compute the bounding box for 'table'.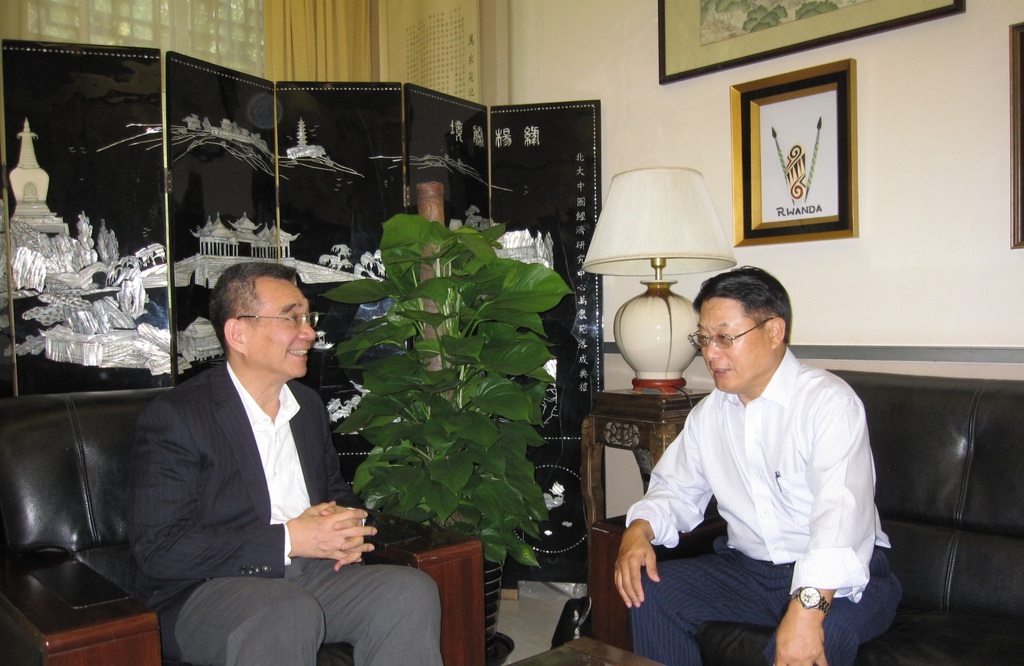
select_region(506, 637, 668, 665).
